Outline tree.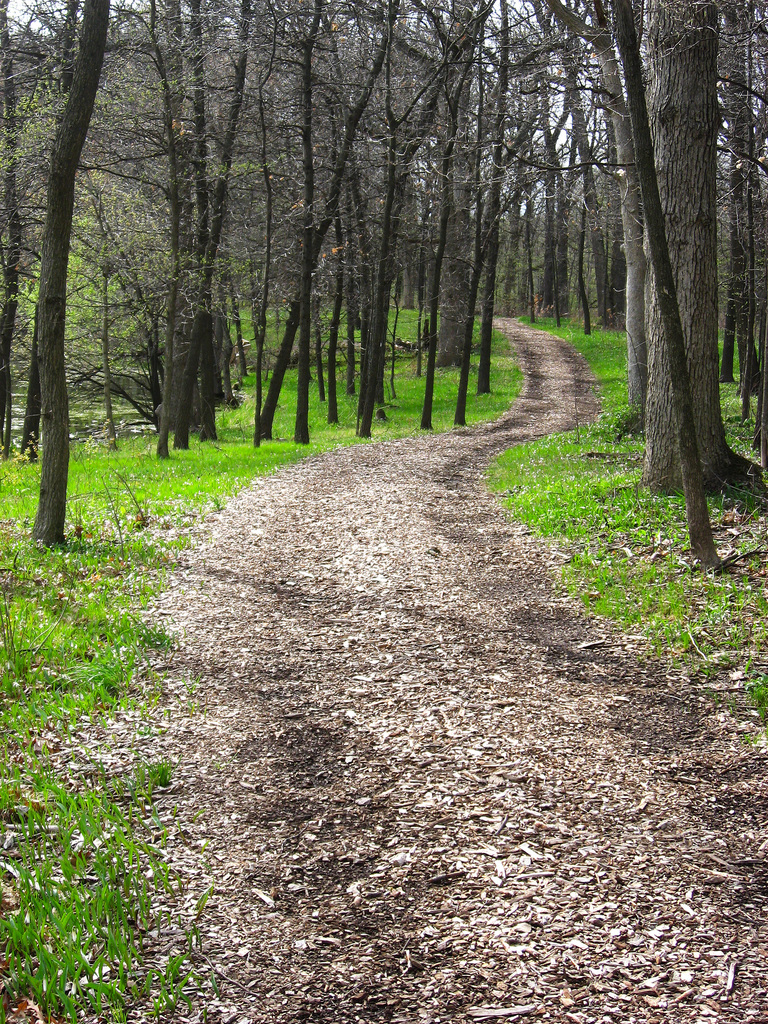
Outline: l=458, t=0, r=508, b=410.
